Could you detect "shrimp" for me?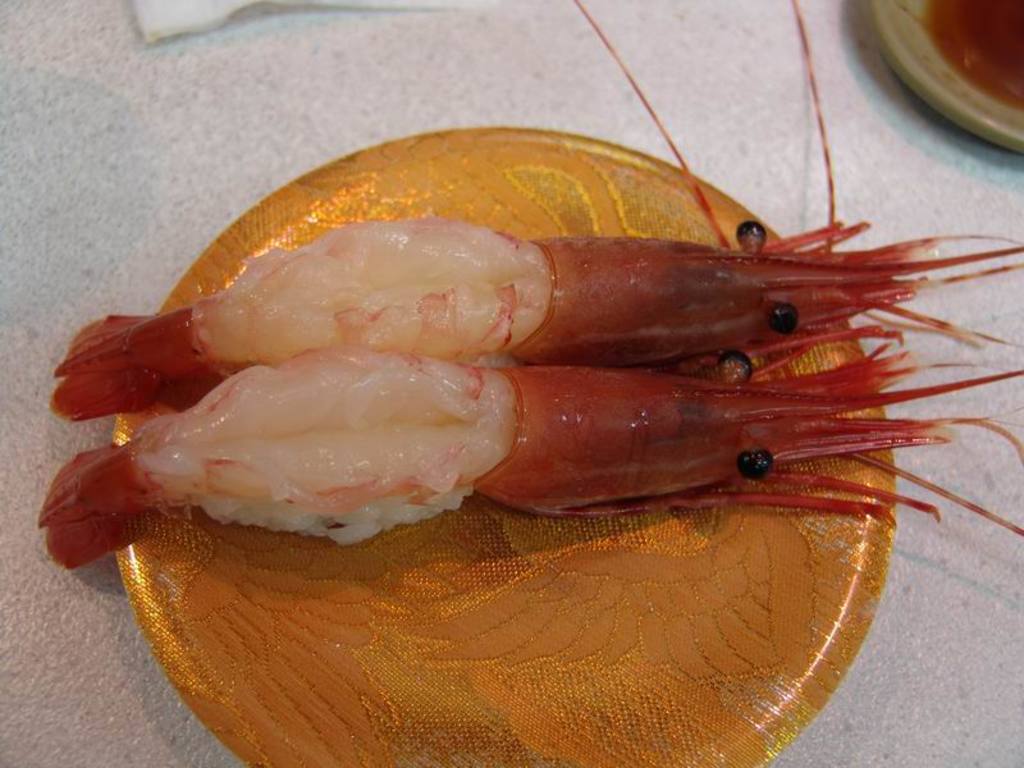
Detection result: 46, 0, 1023, 426.
